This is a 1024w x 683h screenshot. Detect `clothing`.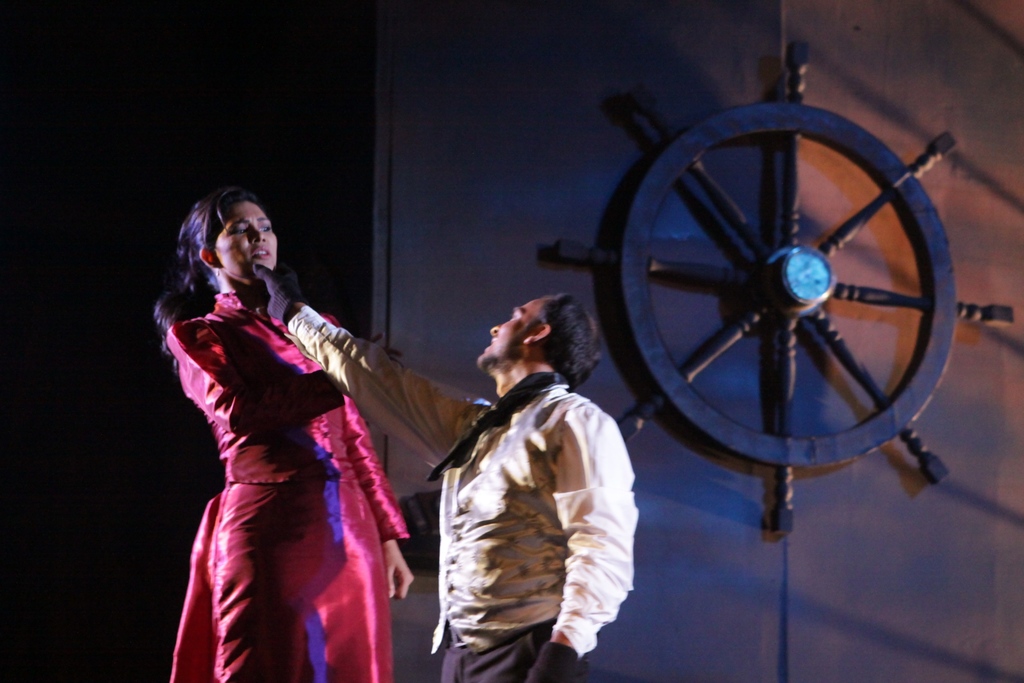
(x1=168, y1=289, x2=410, y2=682).
